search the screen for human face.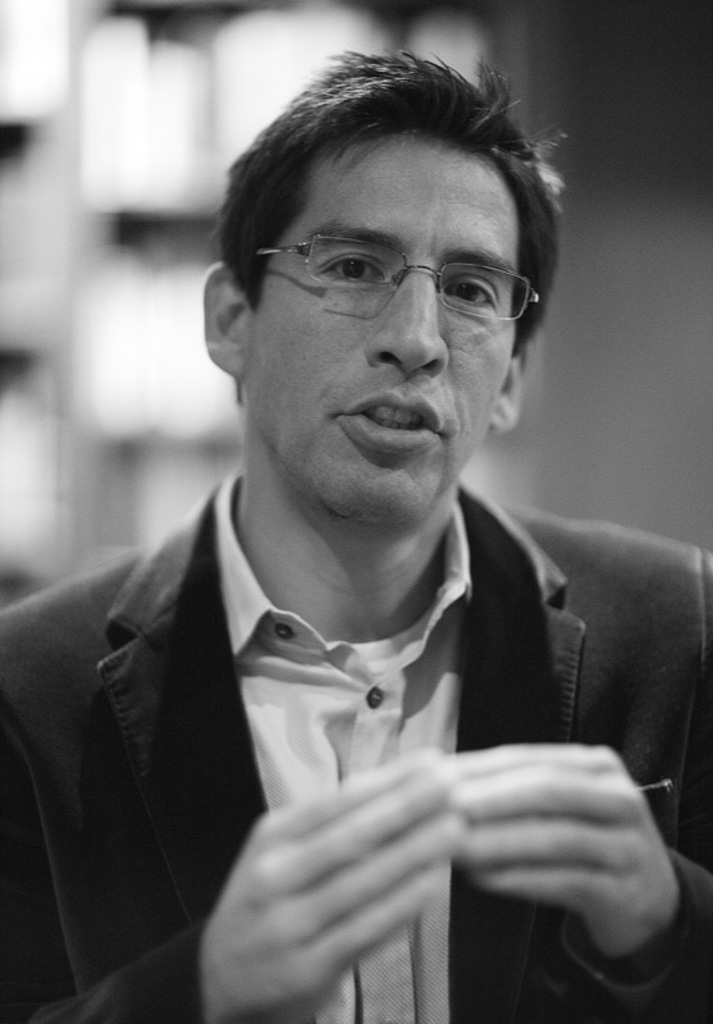
Found at x1=242, y1=136, x2=518, y2=522.
